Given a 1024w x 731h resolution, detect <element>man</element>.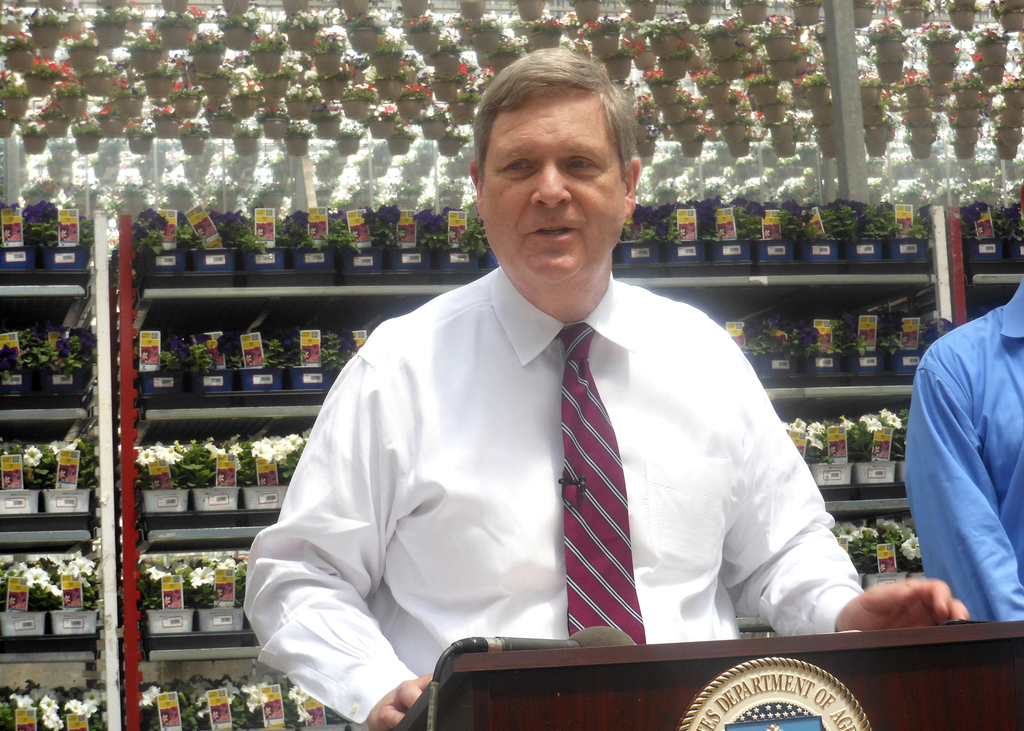
l=239, t=36, r=800, b=723.
